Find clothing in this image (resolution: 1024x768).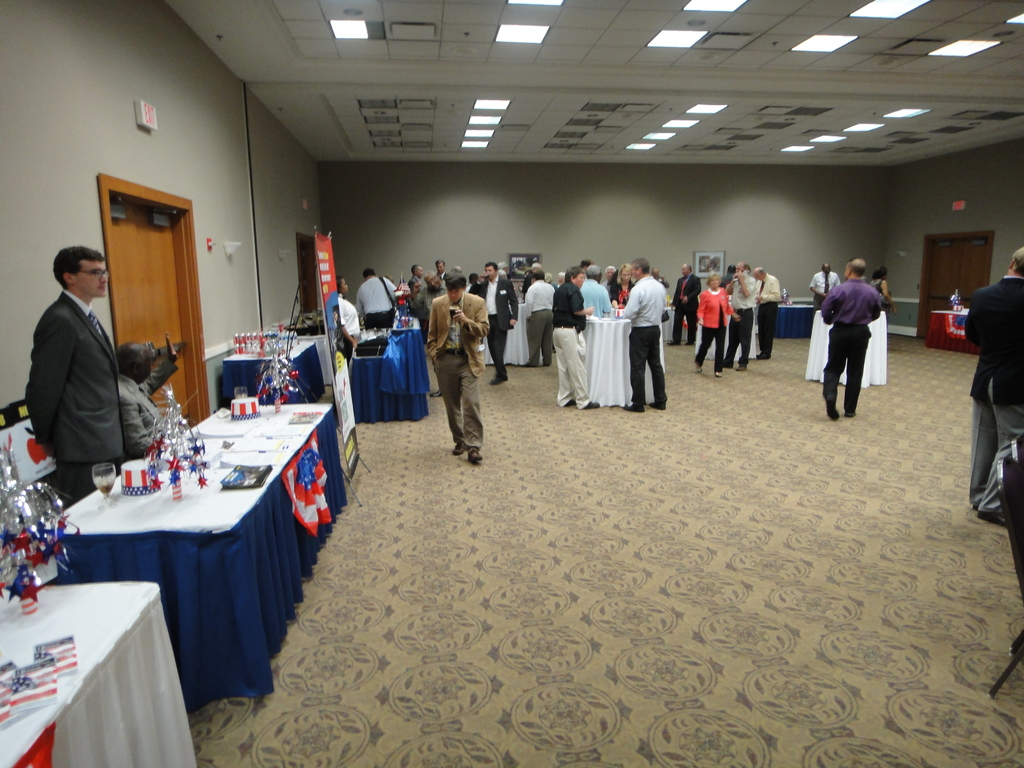
locate(616, 279, 632, 303).
